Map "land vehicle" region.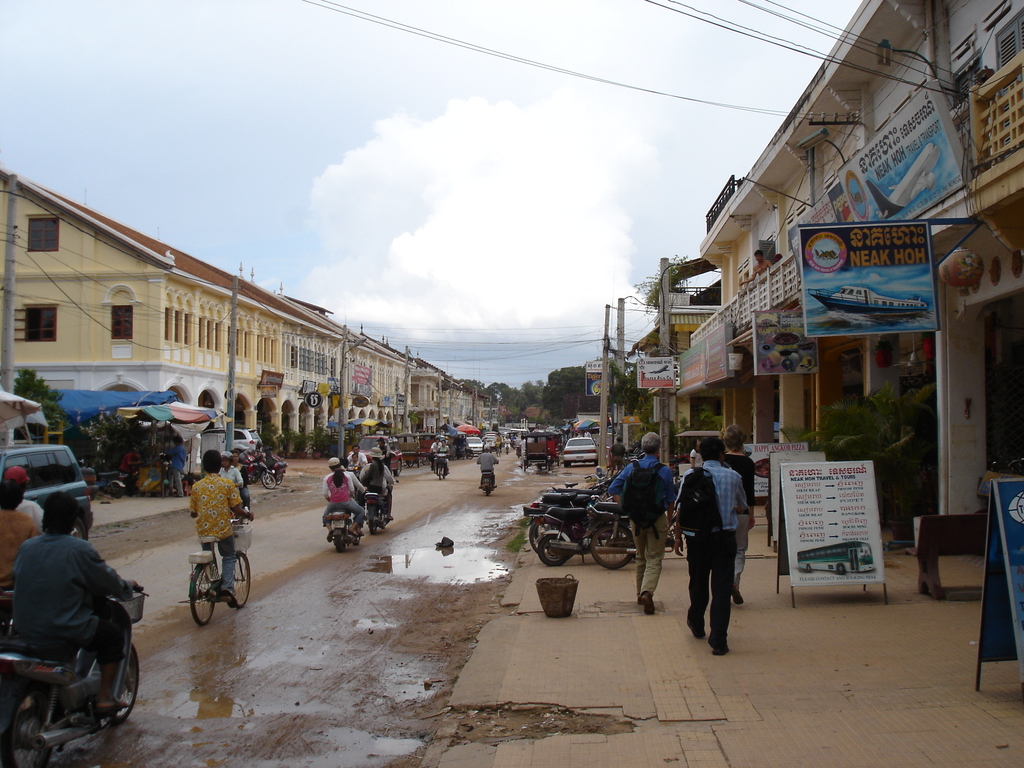
Mapped to (x1=390, y1=431, x2=420, y2=470).
